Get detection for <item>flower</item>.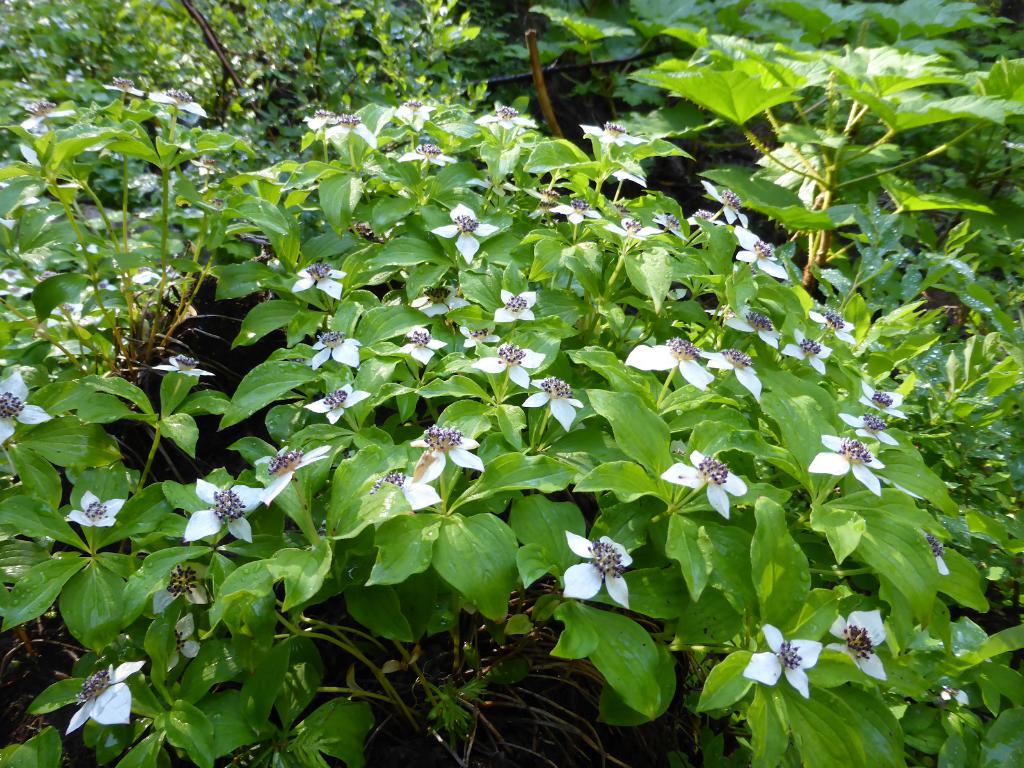
Detection: (939,685,975,706).
